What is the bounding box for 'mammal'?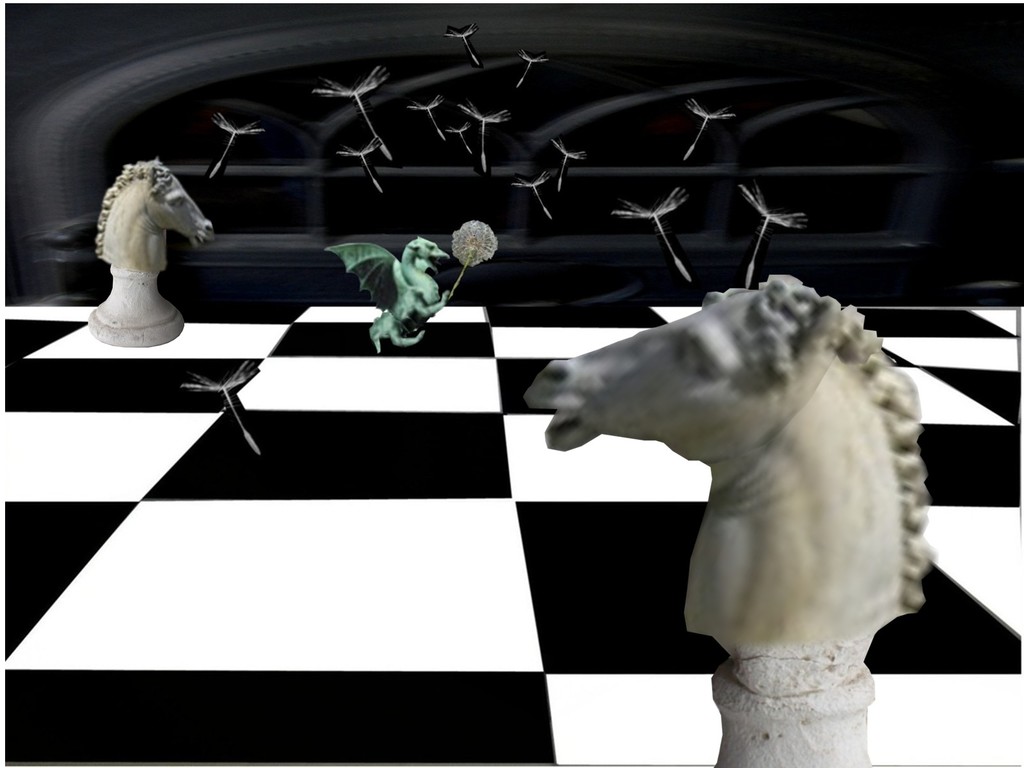
detection(502, 250, 963, 694).
